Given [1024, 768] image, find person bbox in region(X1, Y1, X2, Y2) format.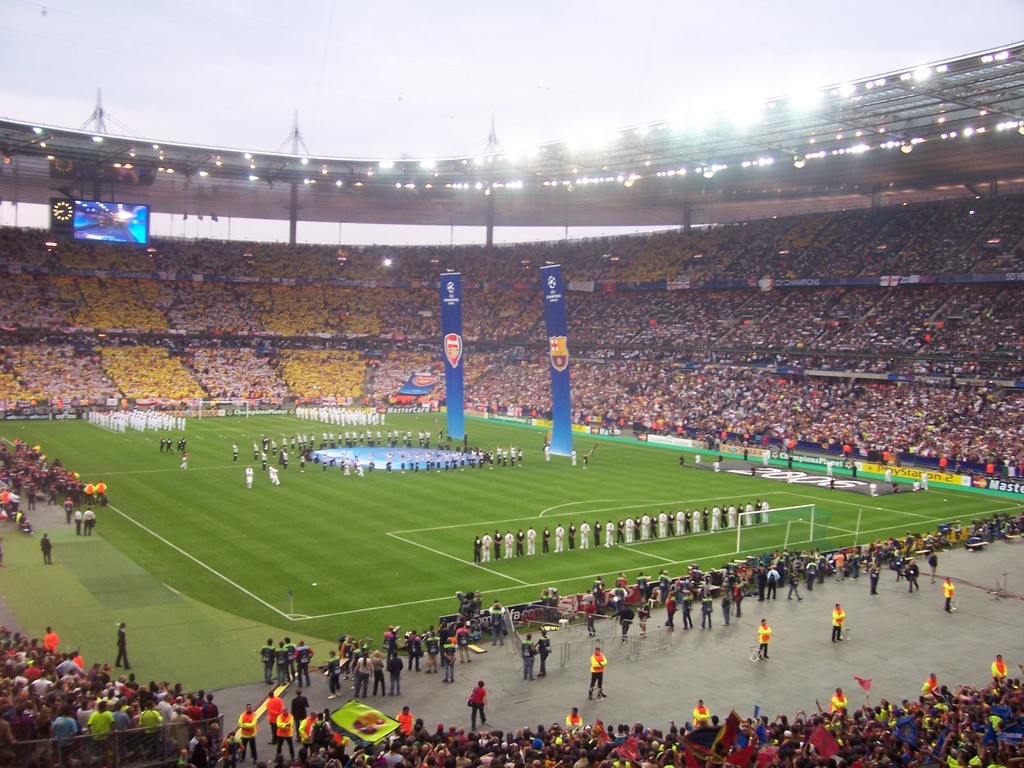
region(586, 643, 607, 697).
